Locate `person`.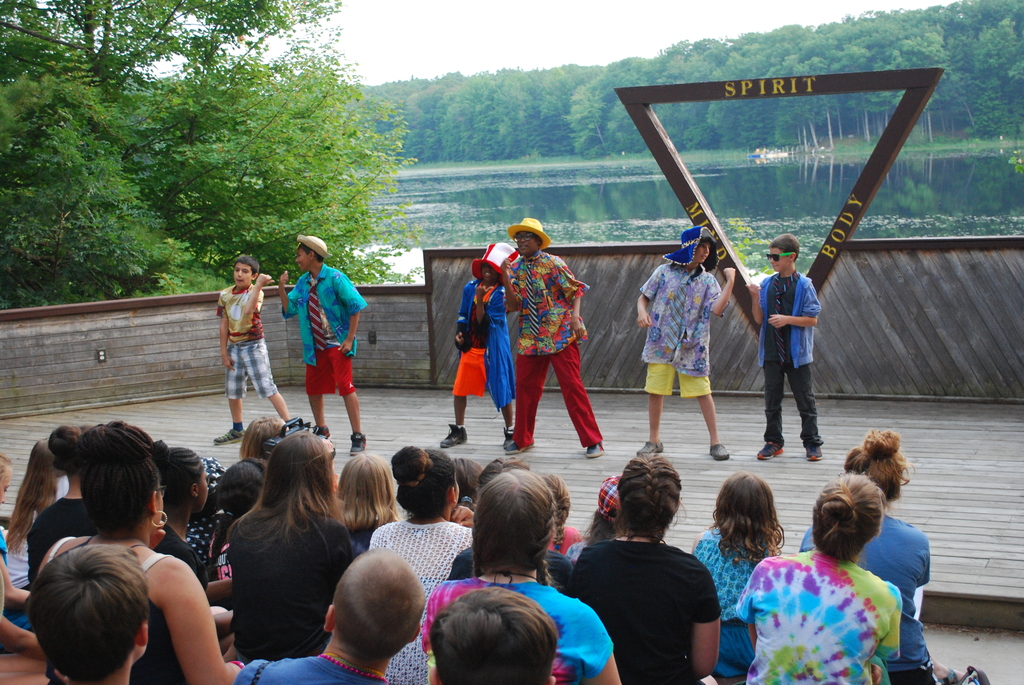
Bounding box: bbox(636, 230, 737, 456).
